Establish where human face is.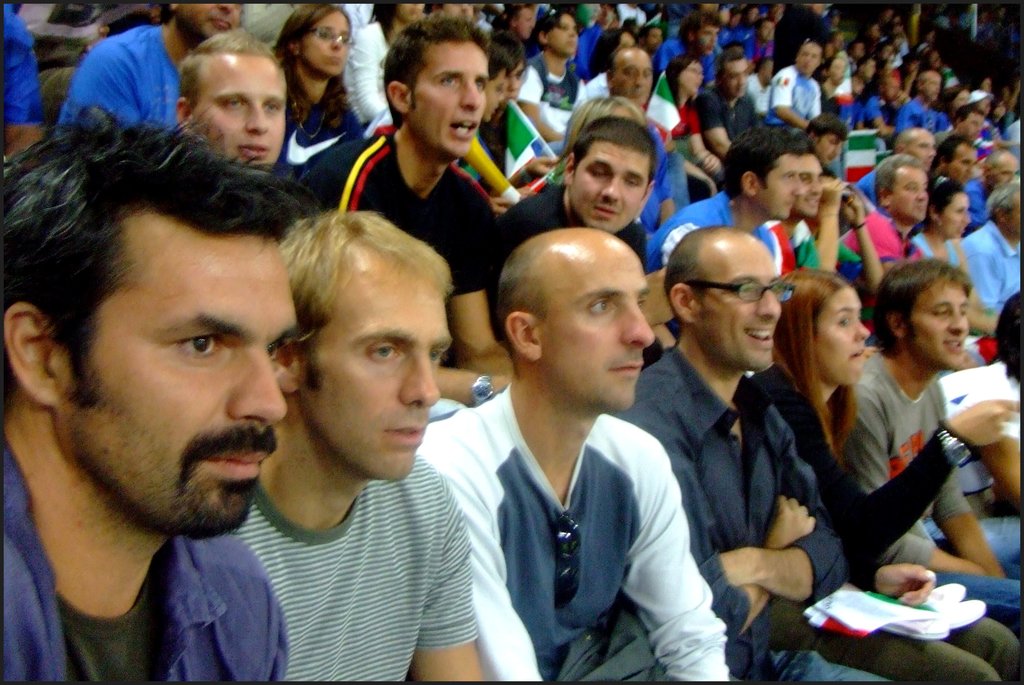
Established at bbox(812, 138, 844, 168).
